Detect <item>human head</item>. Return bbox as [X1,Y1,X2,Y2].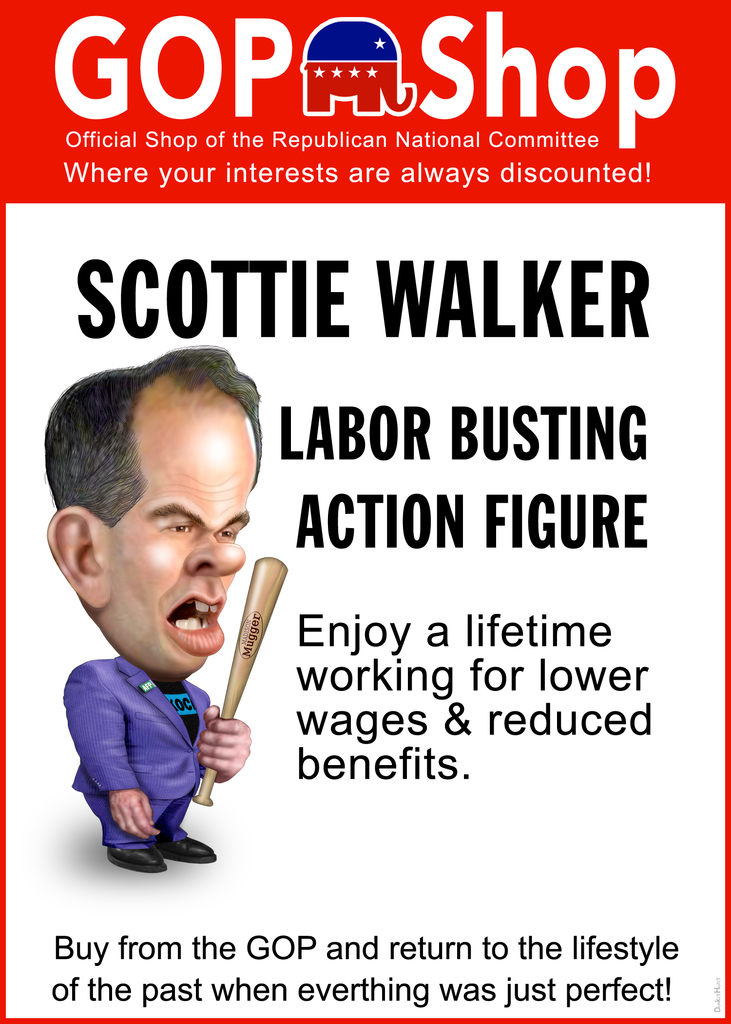
[33,338,270,691].
